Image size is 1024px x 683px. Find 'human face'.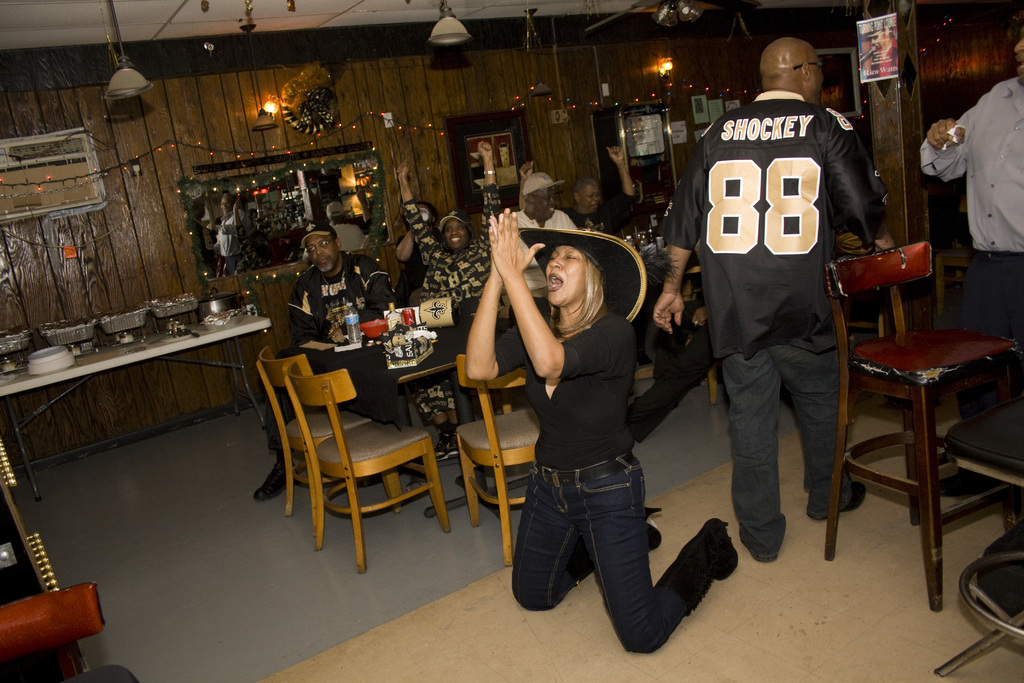
[1014,31,1023,75].
